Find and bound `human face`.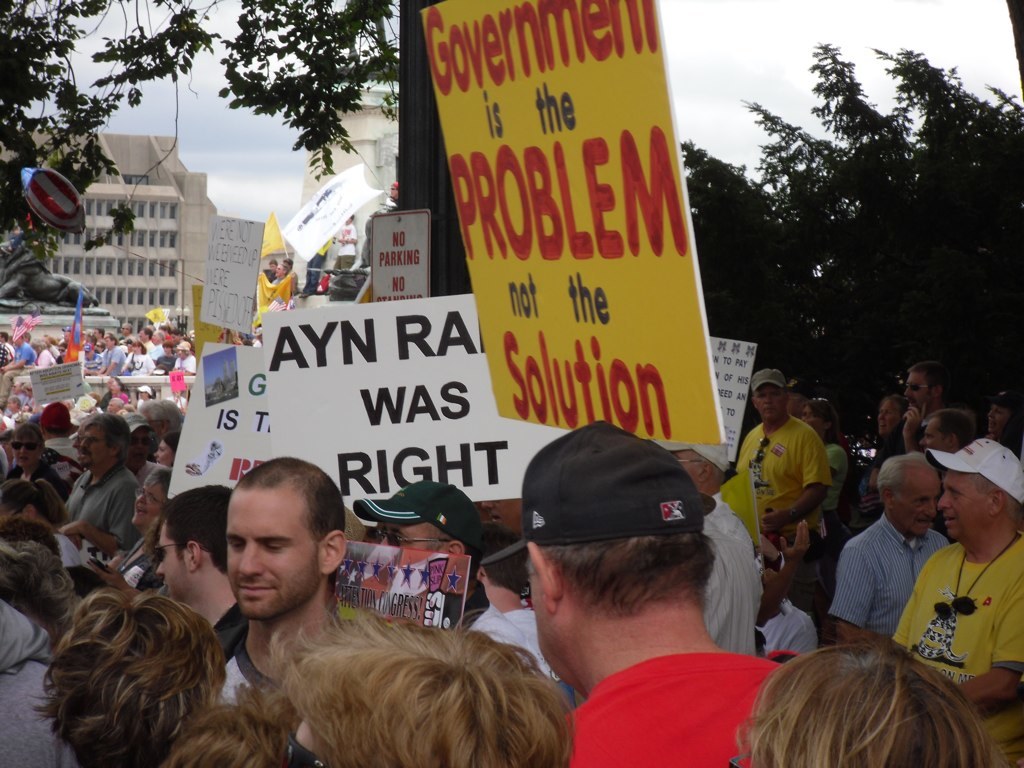
Bound: (left=68, top=424, right=88, bottom=450).
